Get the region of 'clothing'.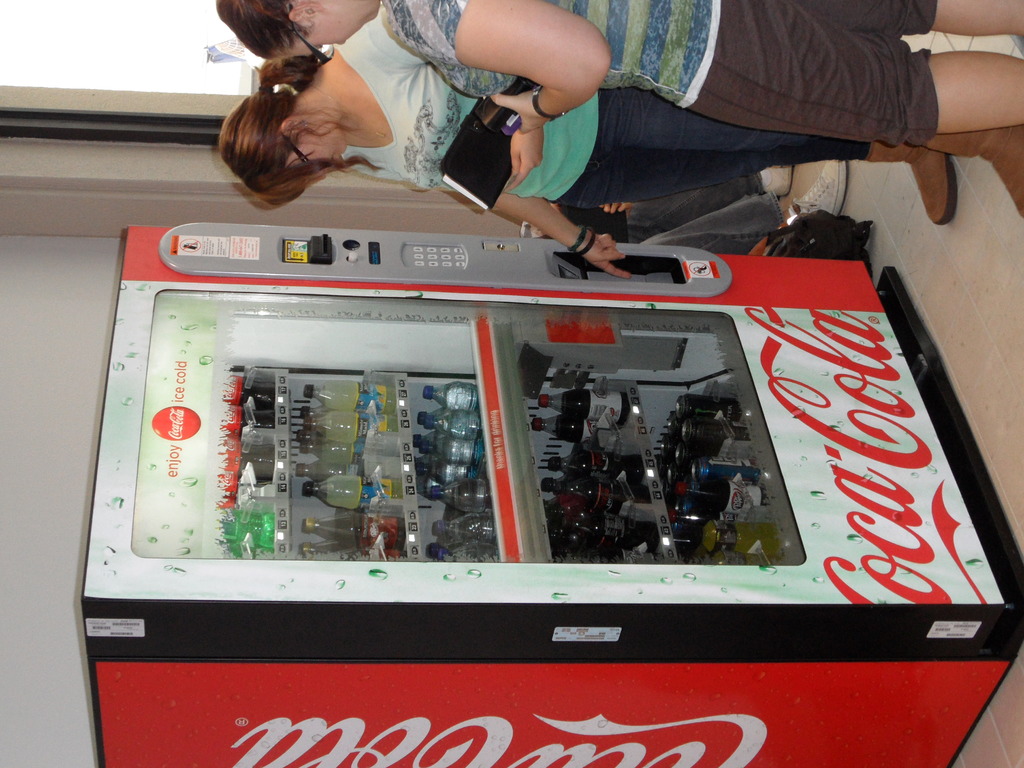
376:0:936:143.
